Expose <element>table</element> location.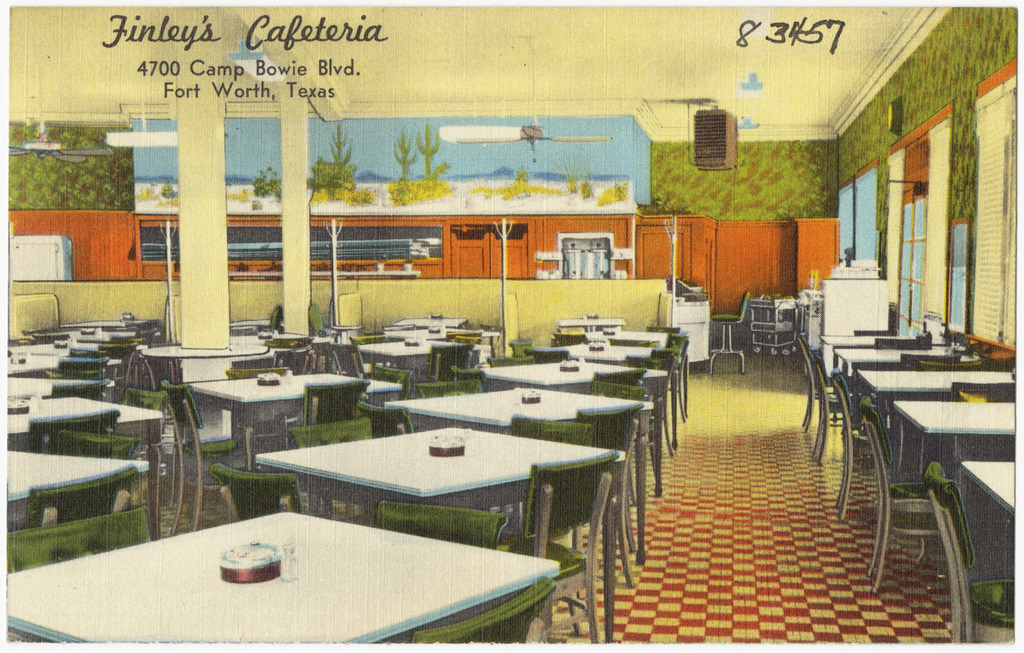
Exposed at bbox=[550, 342, 655, 365].
